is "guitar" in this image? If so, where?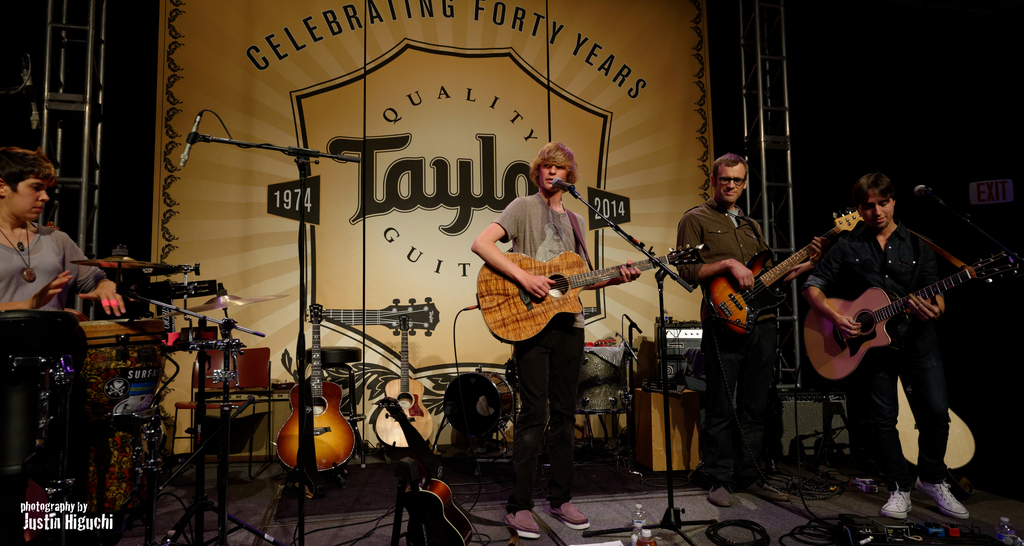
Yes, at select_region(365, 315, 438, 454).
